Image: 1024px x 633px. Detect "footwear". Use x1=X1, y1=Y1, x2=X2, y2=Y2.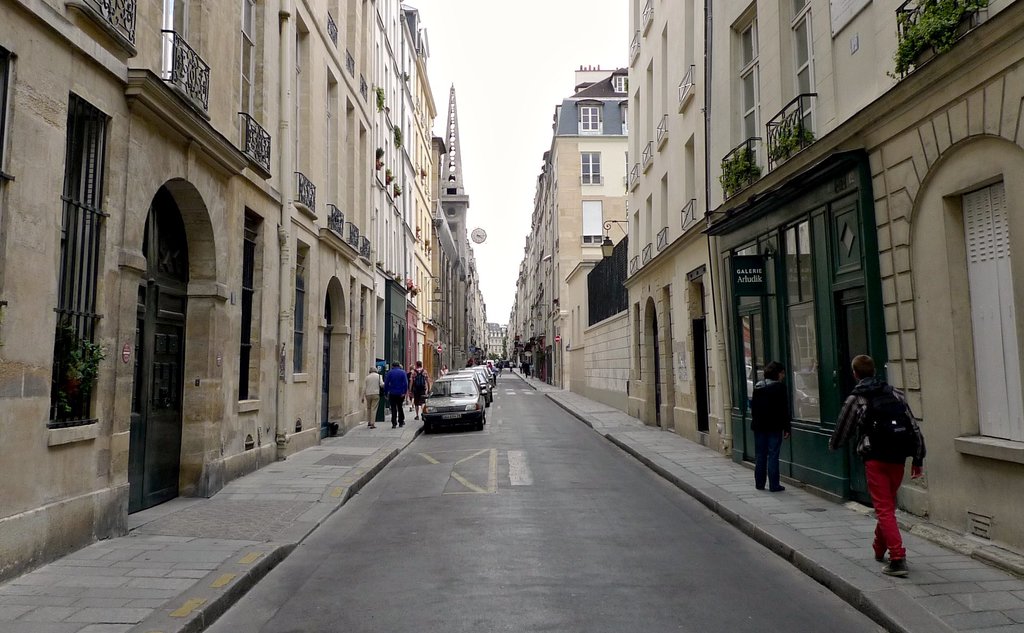
x1=872, y1=554, x2=886, y2=563.
